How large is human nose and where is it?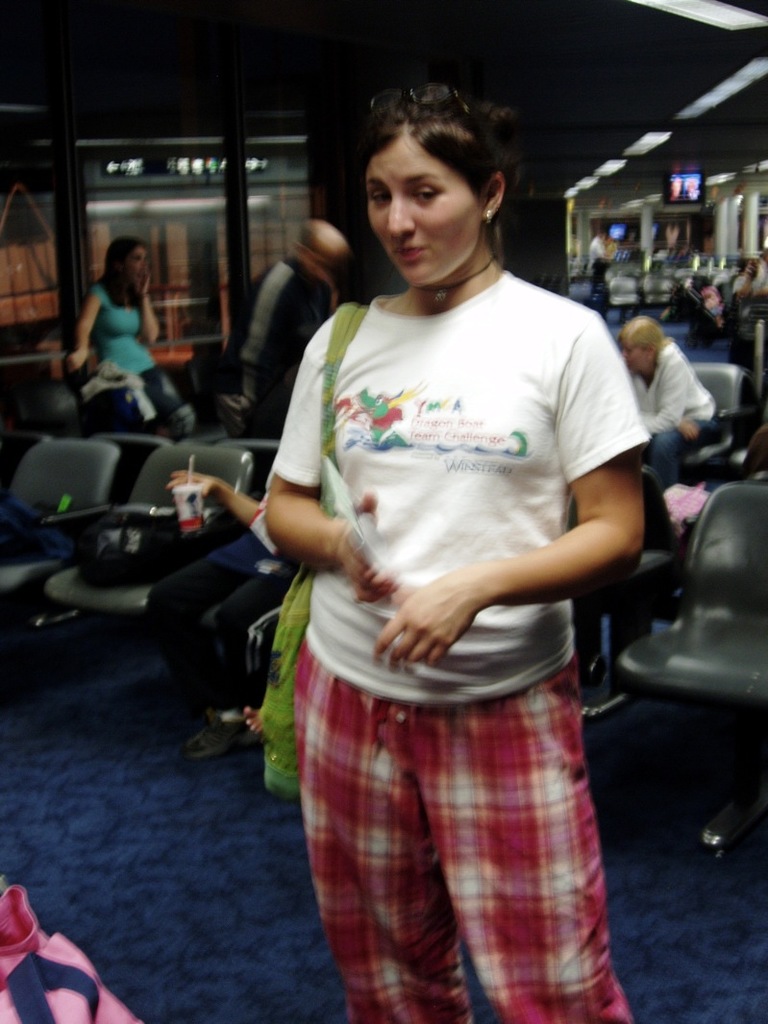
Bounding box: (382,197,415,241).
